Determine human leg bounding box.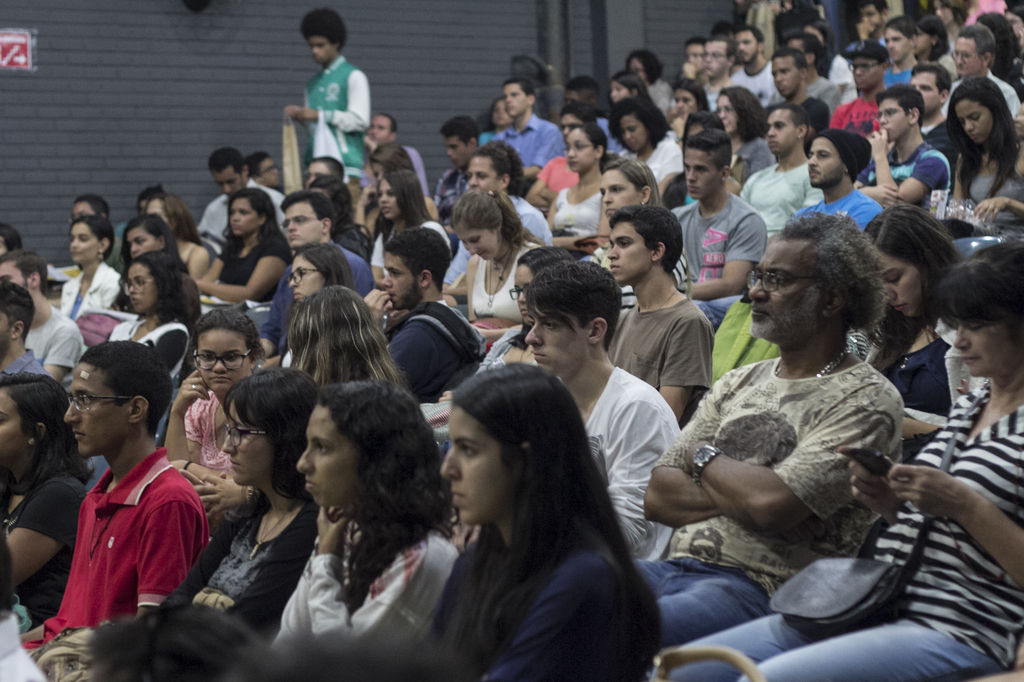
Determined: <bbox>634, 561, 768, 643</bbox>.
